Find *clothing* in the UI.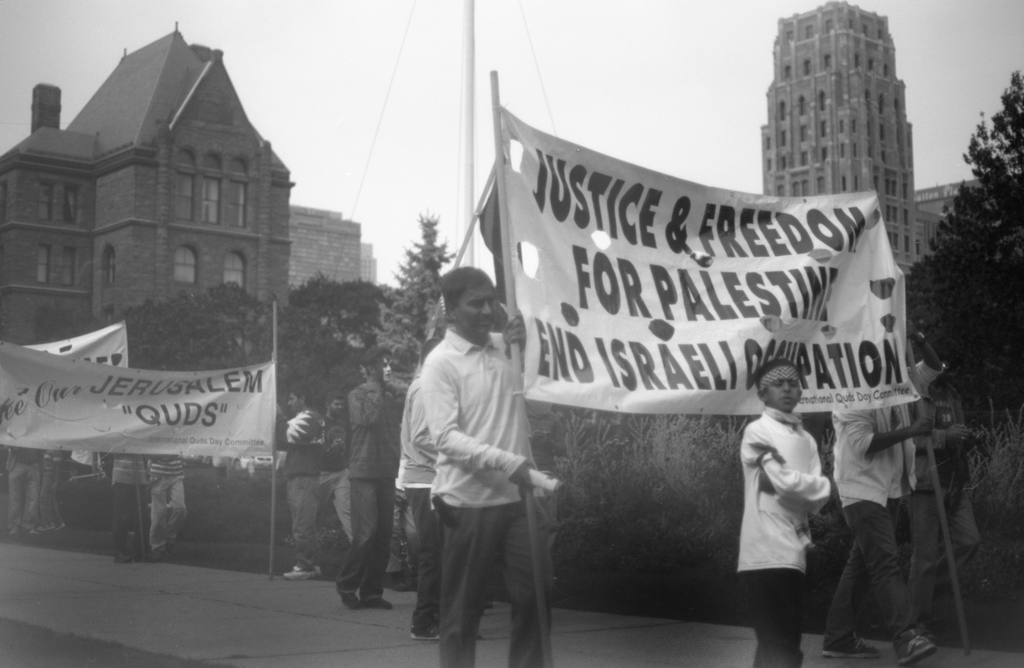
UI element at <box>40,445,65,525</box>.
